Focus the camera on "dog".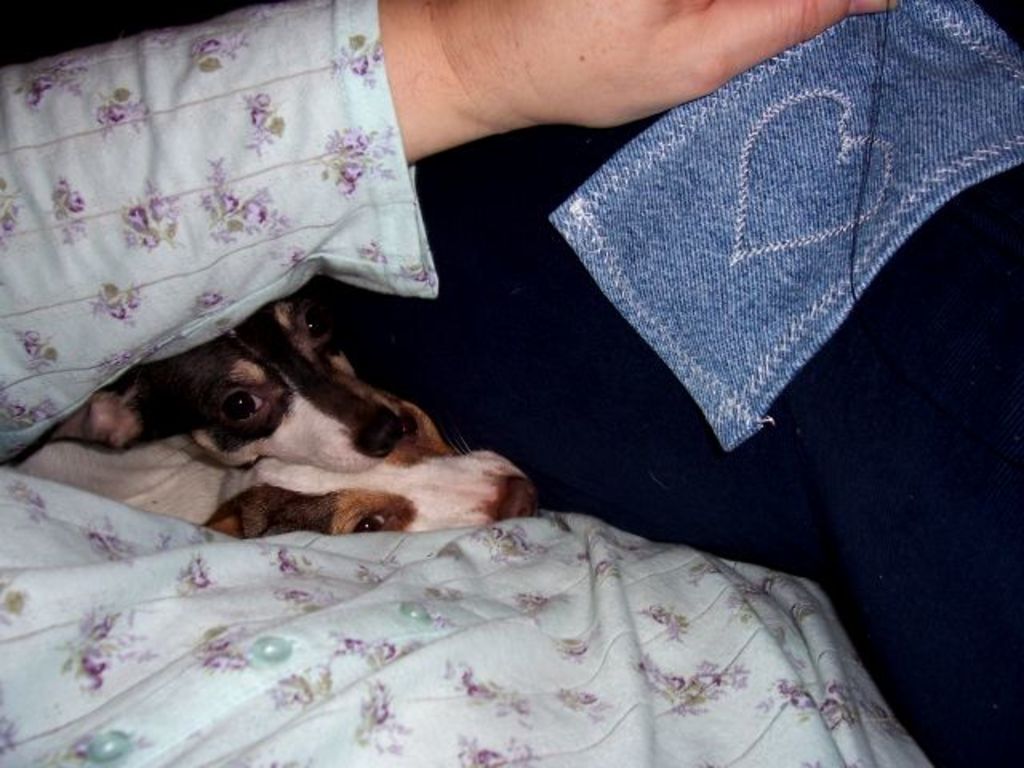
Focus region: x1=18 y1=392 x2=539 y2=542.
